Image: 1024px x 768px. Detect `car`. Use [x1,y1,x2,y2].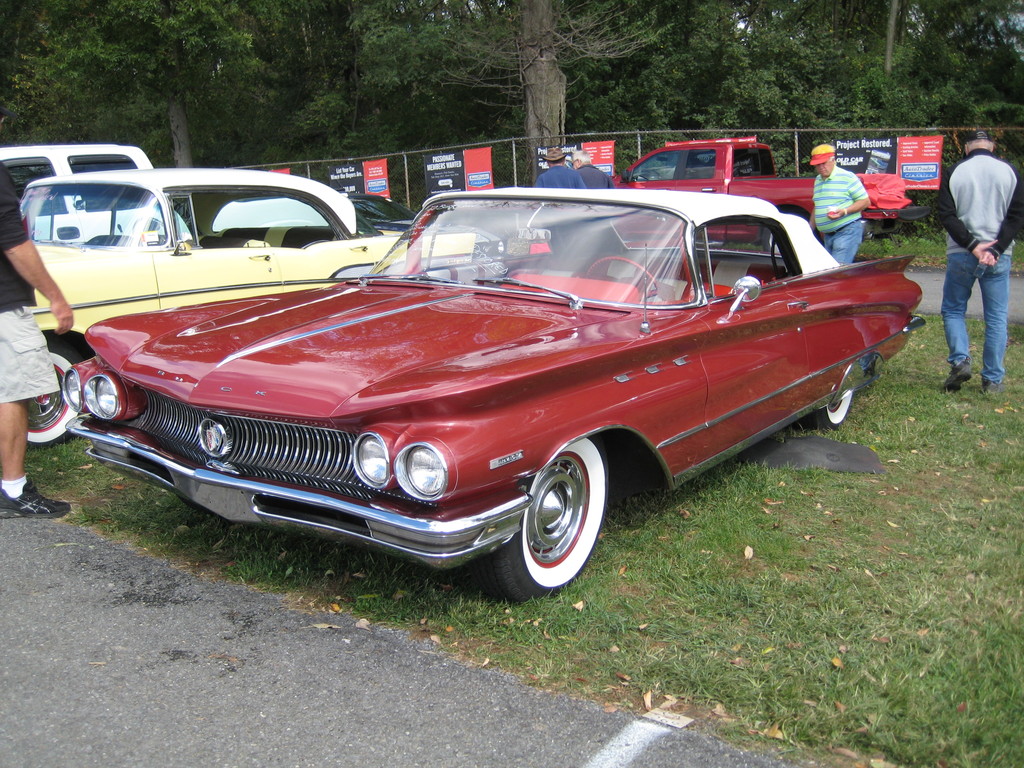
[21,172,509,438].
